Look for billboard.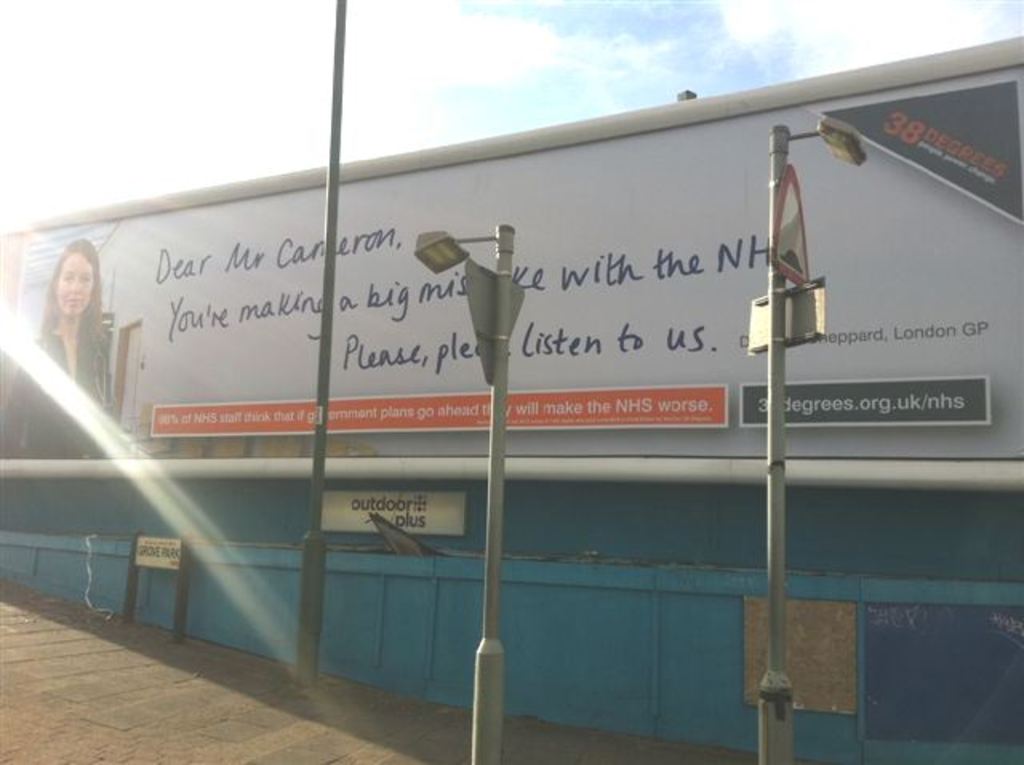
Found: [869,600,1022,741].
